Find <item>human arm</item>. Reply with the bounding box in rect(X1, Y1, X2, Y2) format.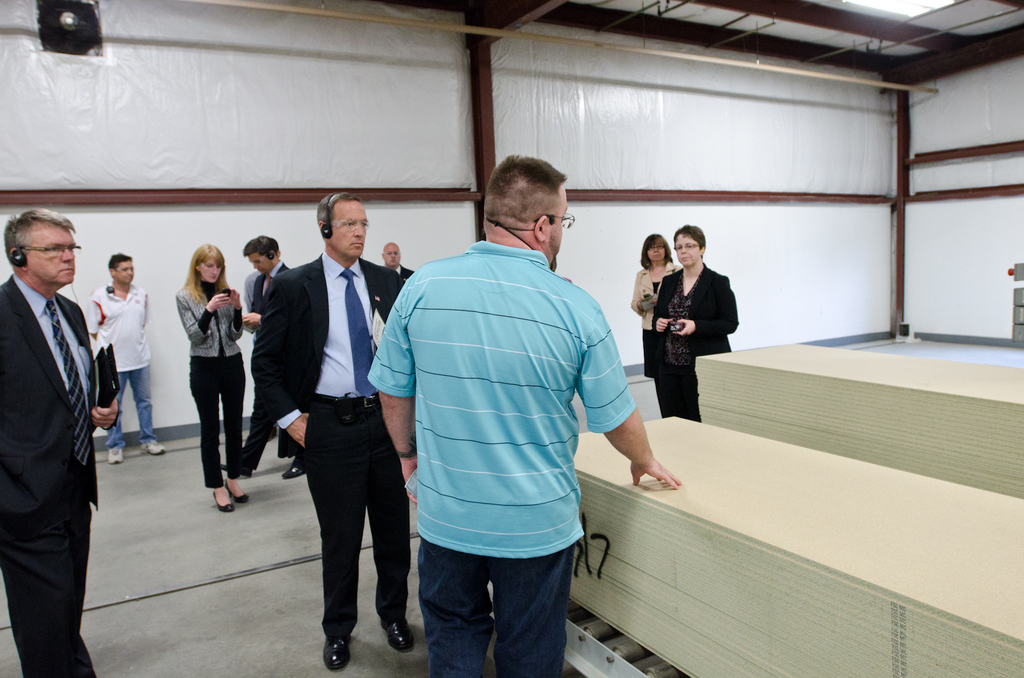
rect(176, 292, 227, 346).
